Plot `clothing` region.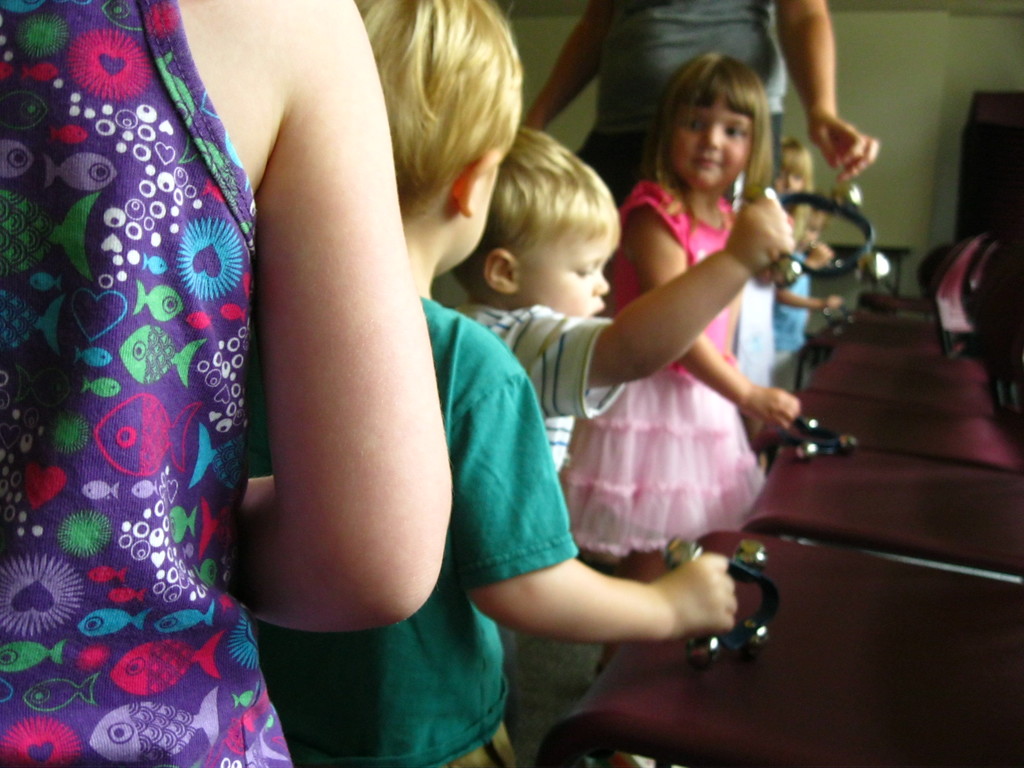
Plotted at bbox(300, 316, 581, 764).
